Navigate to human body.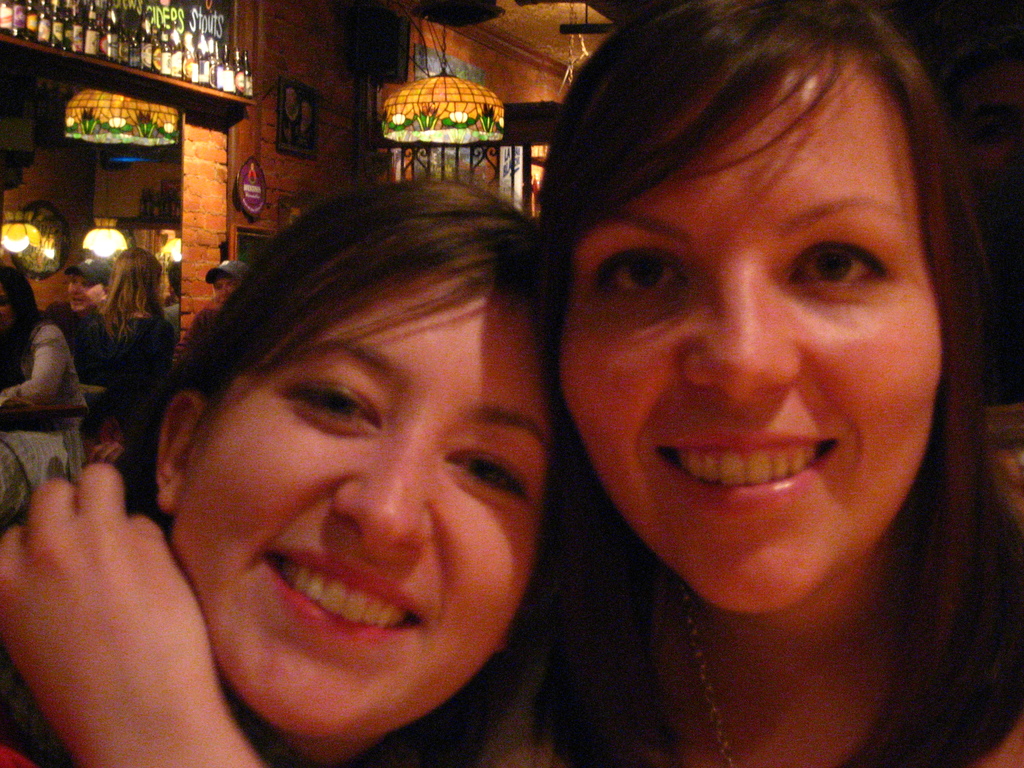
Navigation target: crop(67, 156, 635, 767).
